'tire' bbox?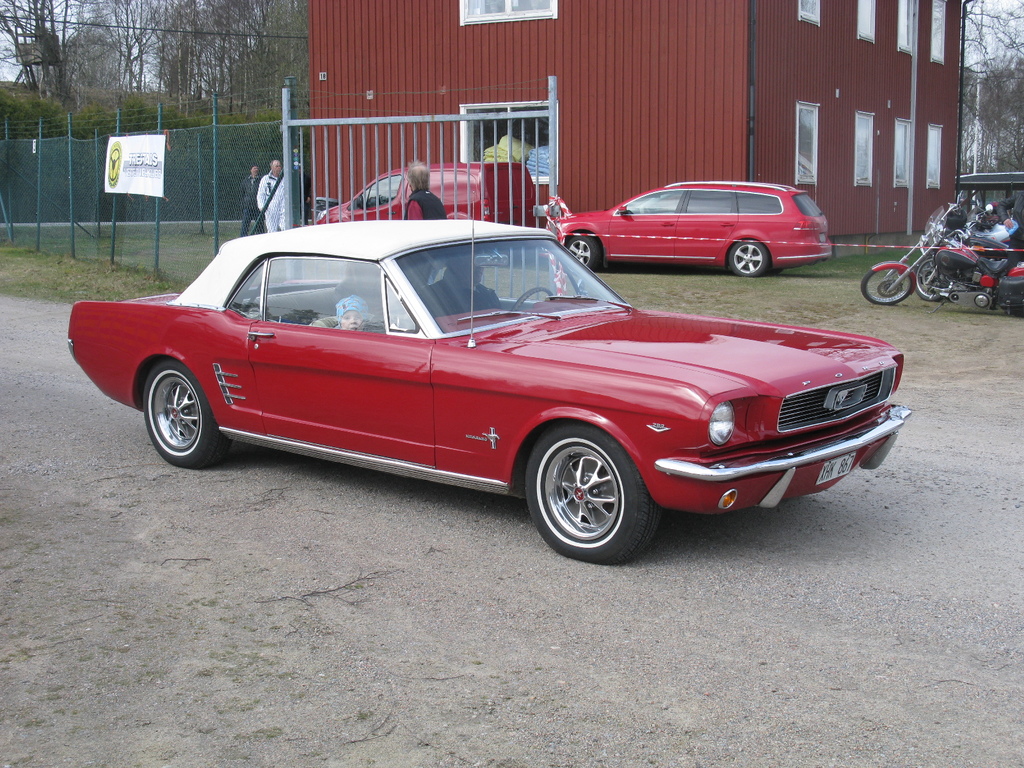
[left=729, top=240, right=769, bottom=276]
